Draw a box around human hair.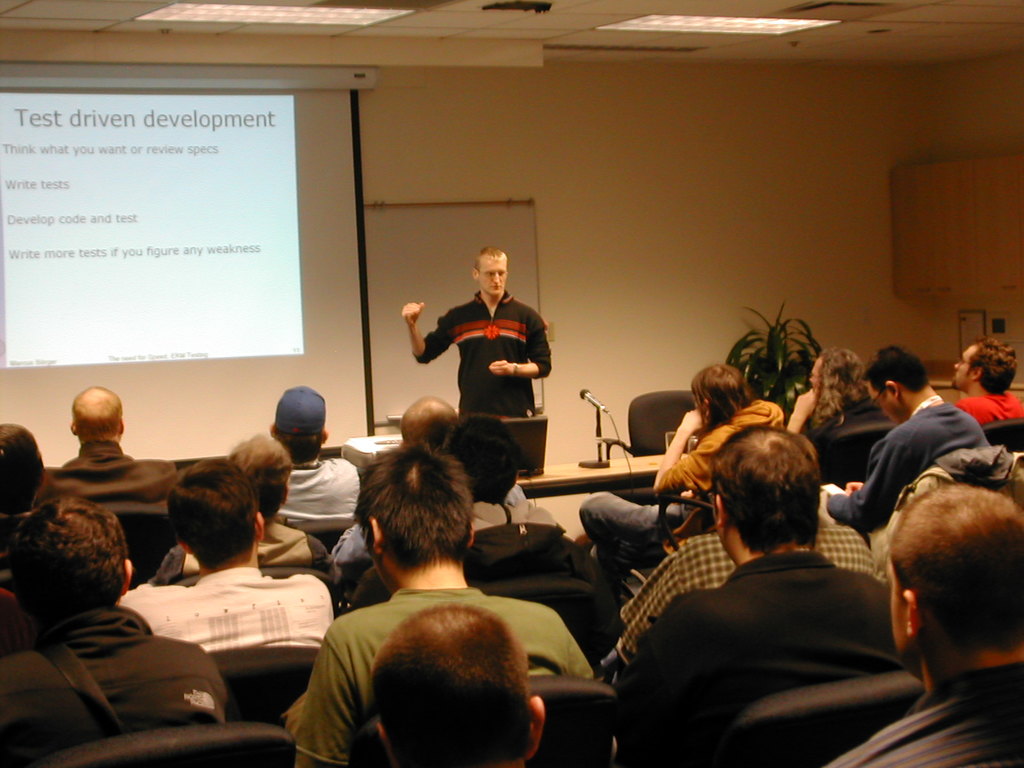
973, 340, 1020, 396.
